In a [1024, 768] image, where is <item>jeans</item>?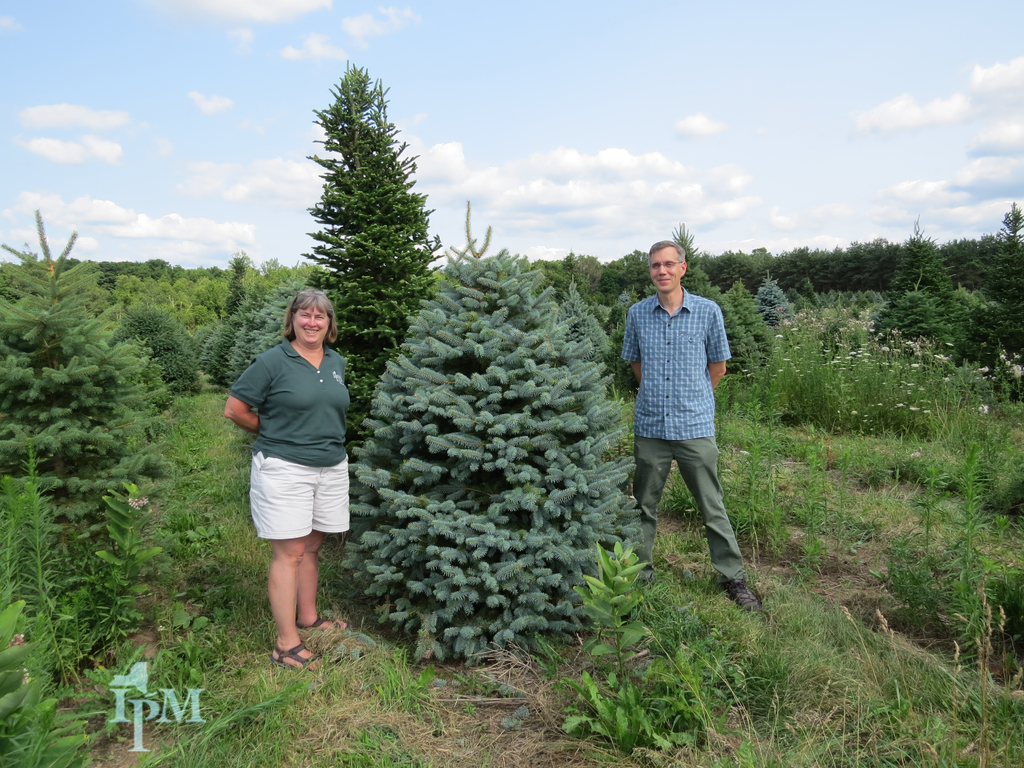
bbox=(630, 419, 733, 598).
